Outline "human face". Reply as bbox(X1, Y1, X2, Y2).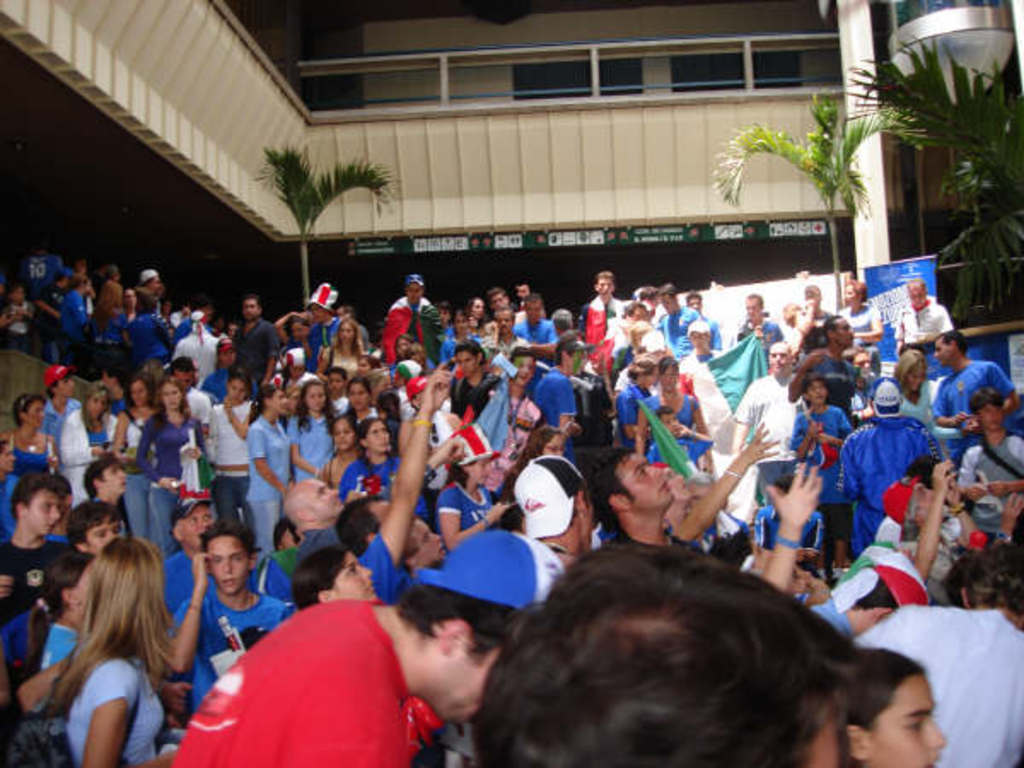
bbox(15, 495, 55, 546).
